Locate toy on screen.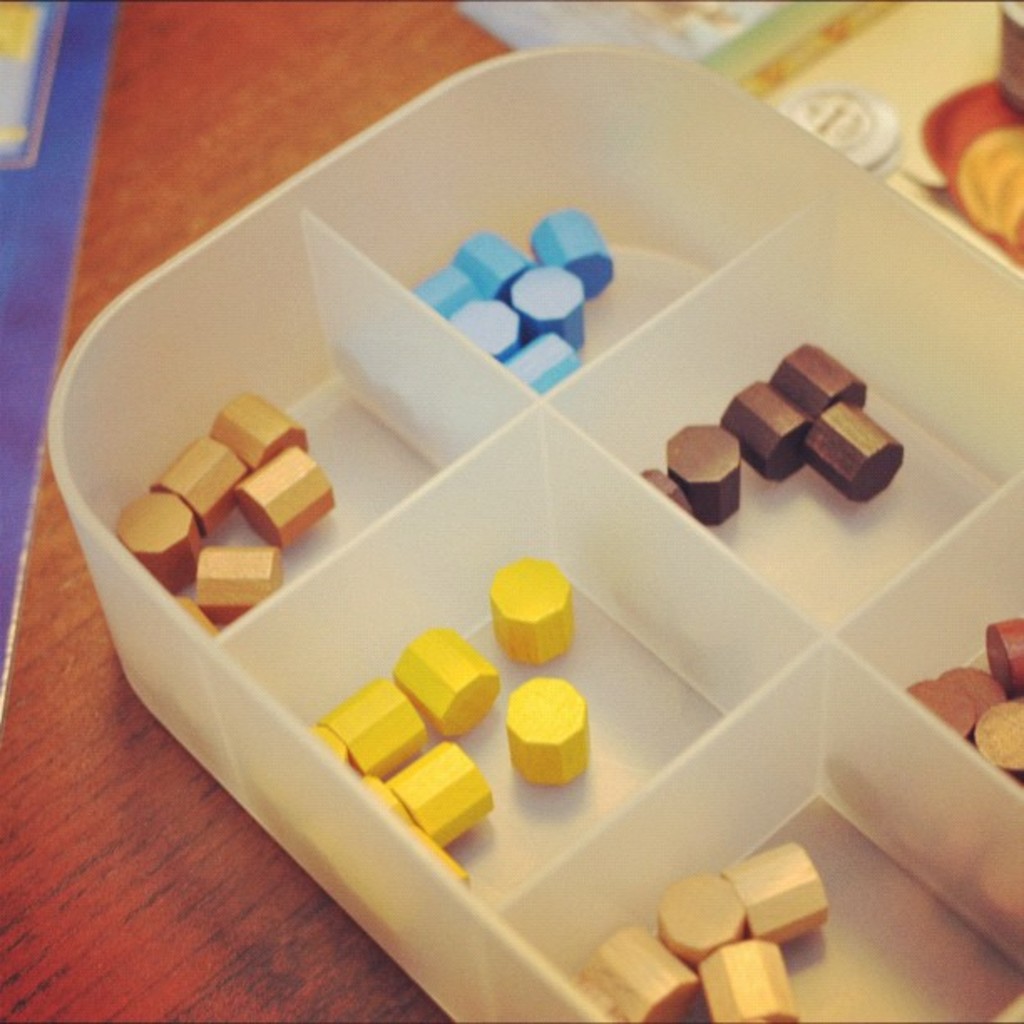
On screen at l=806, t=400, r=907, b=500.
